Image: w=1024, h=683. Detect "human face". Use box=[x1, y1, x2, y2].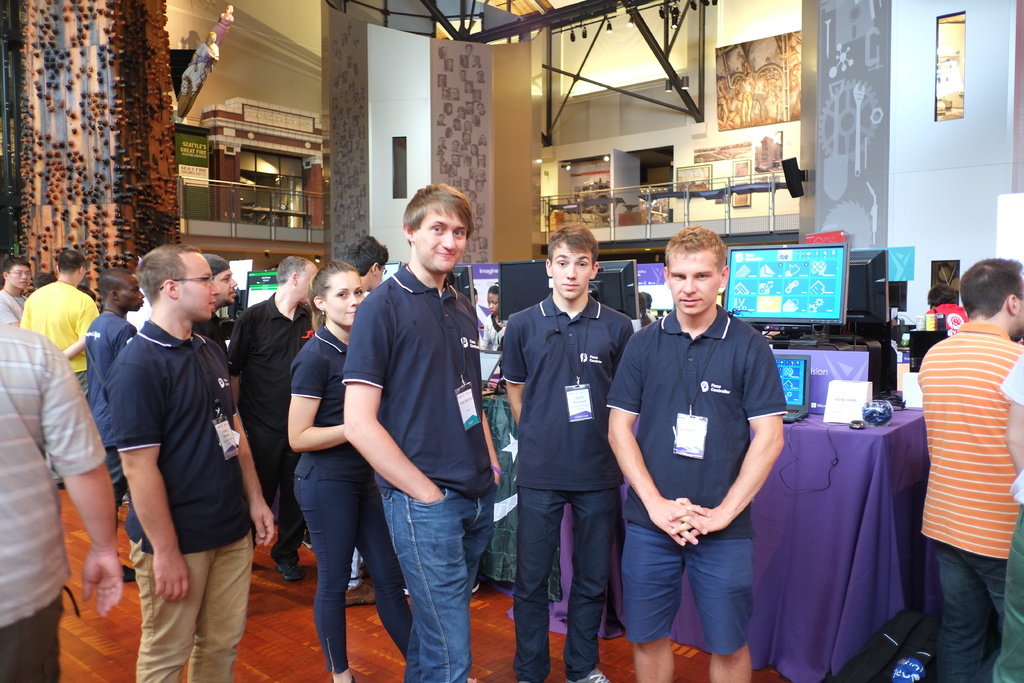
box=[417, 211, 467, 272].
